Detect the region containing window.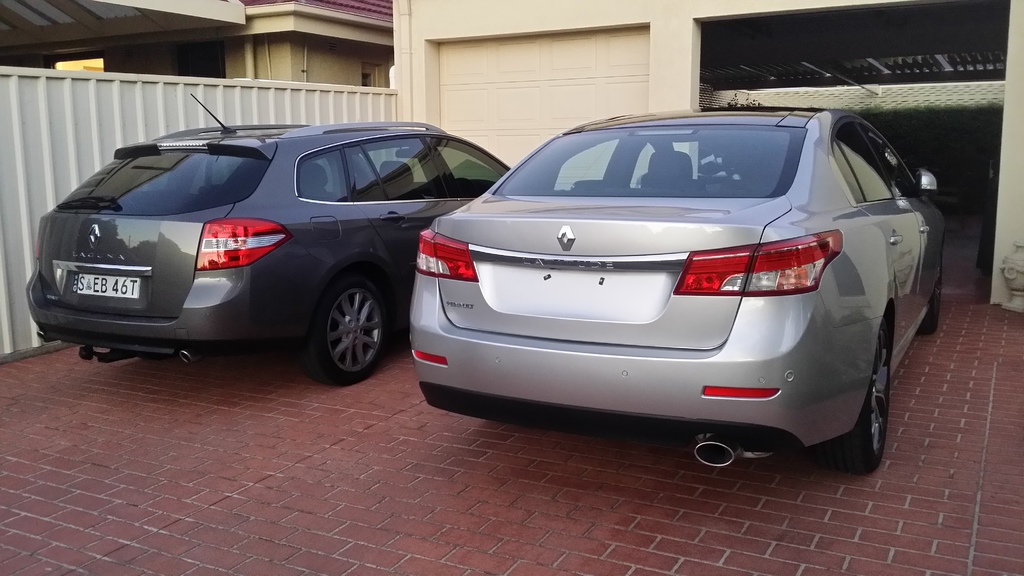
detection(429, 135, 509, 193).
